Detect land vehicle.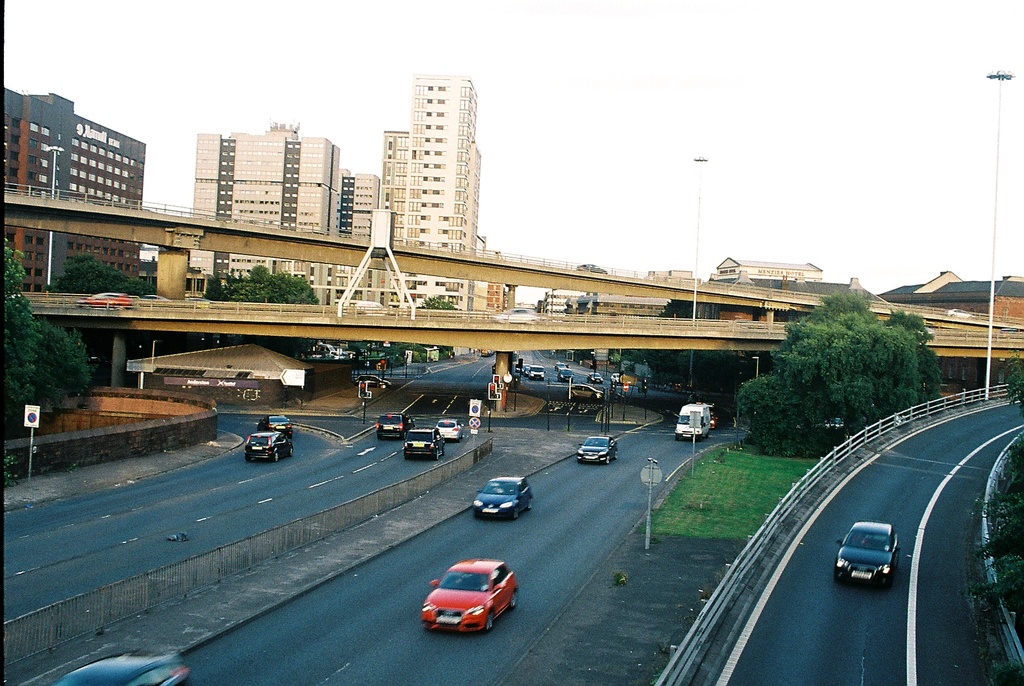
Detected at <box>475,477,531,518</box>.
